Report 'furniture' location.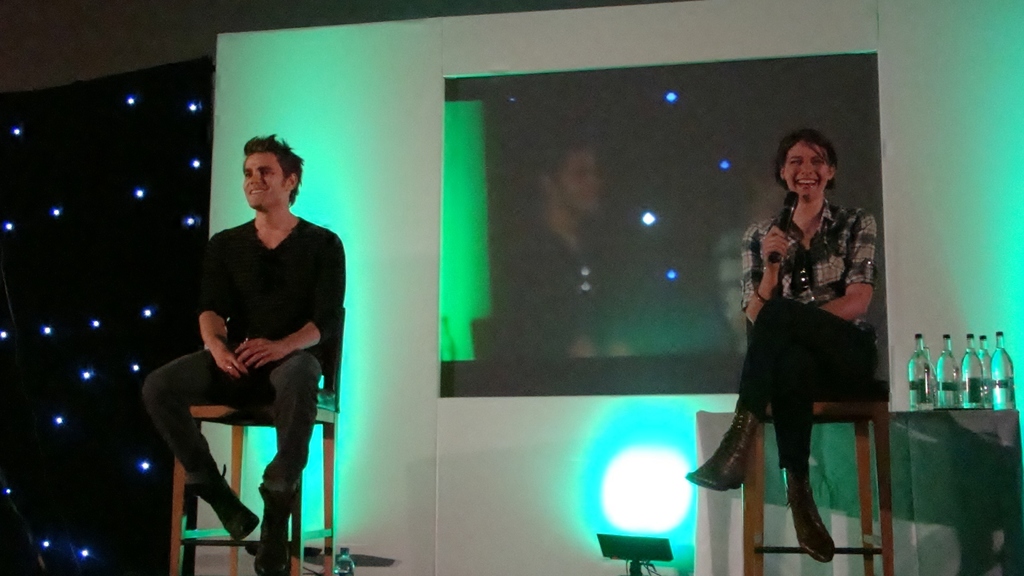
Report: (166,301,345,575).
